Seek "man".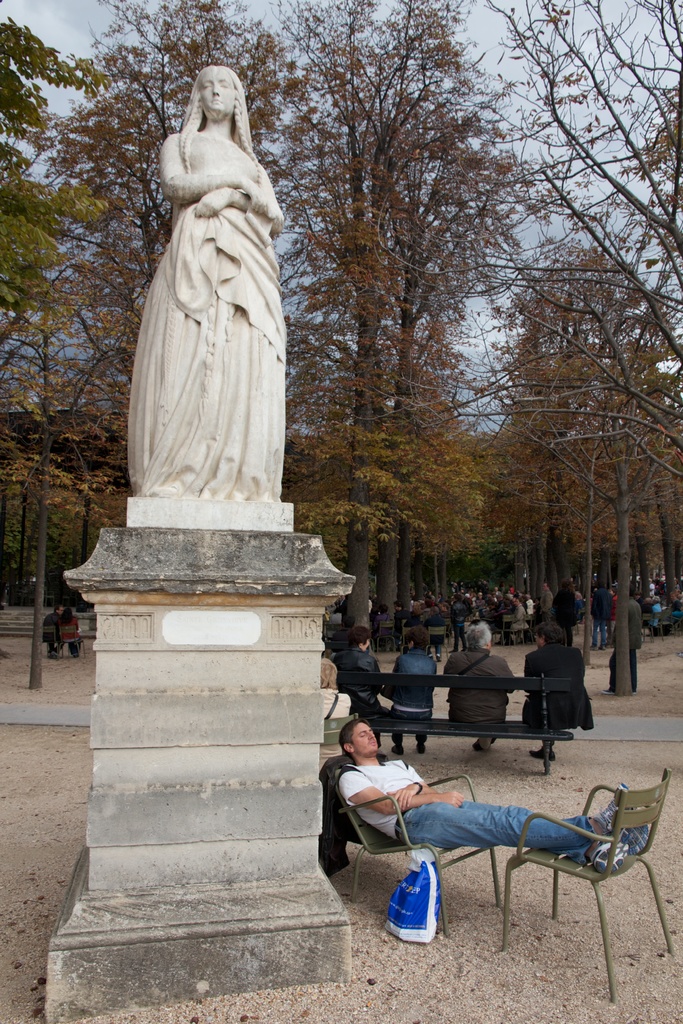
rect(338, 710, 650, 879).
